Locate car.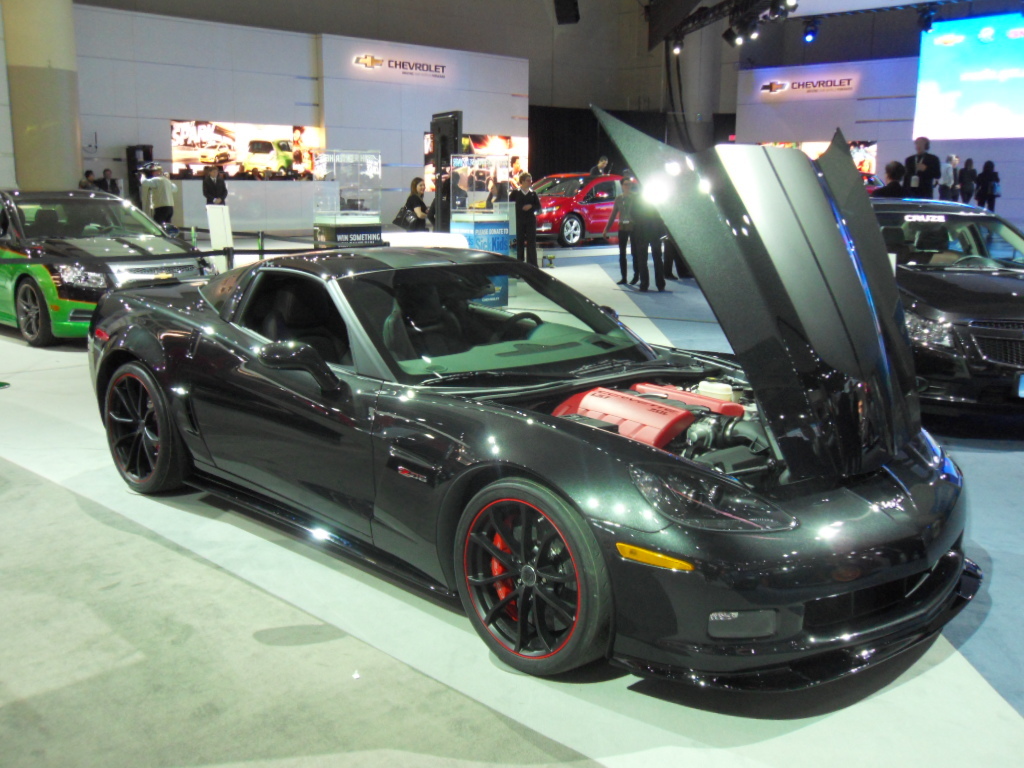
Bounding box: box(867, 191, 1023, 427).
